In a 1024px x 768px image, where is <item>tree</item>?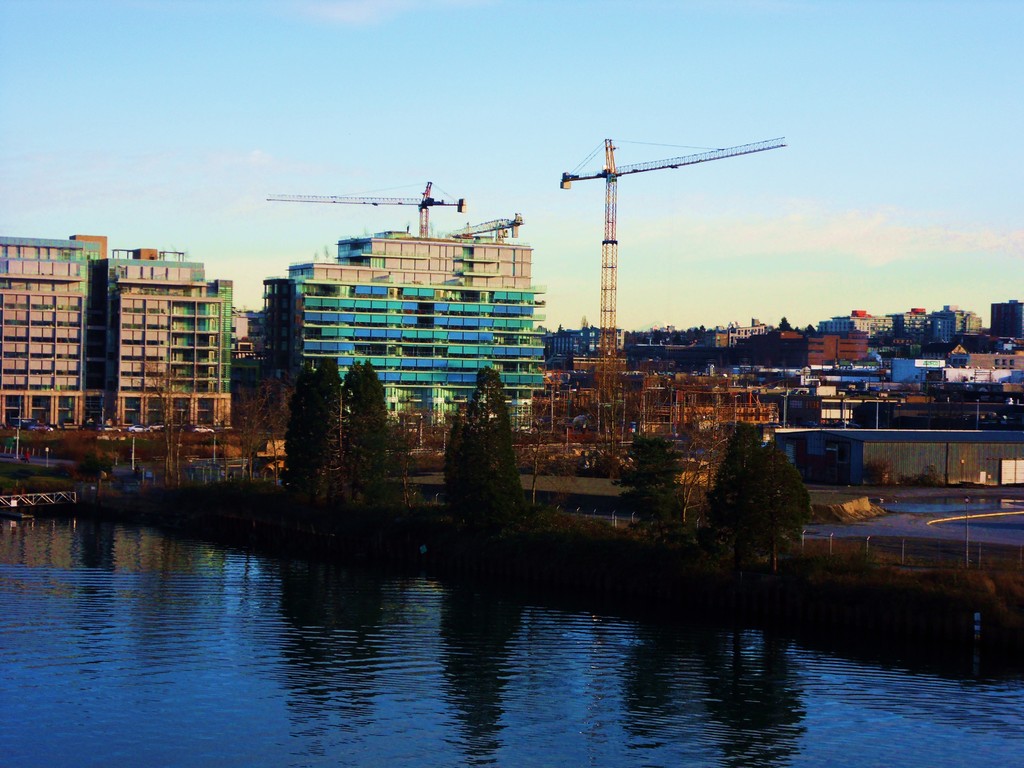
(449, 351, 529, 538).
